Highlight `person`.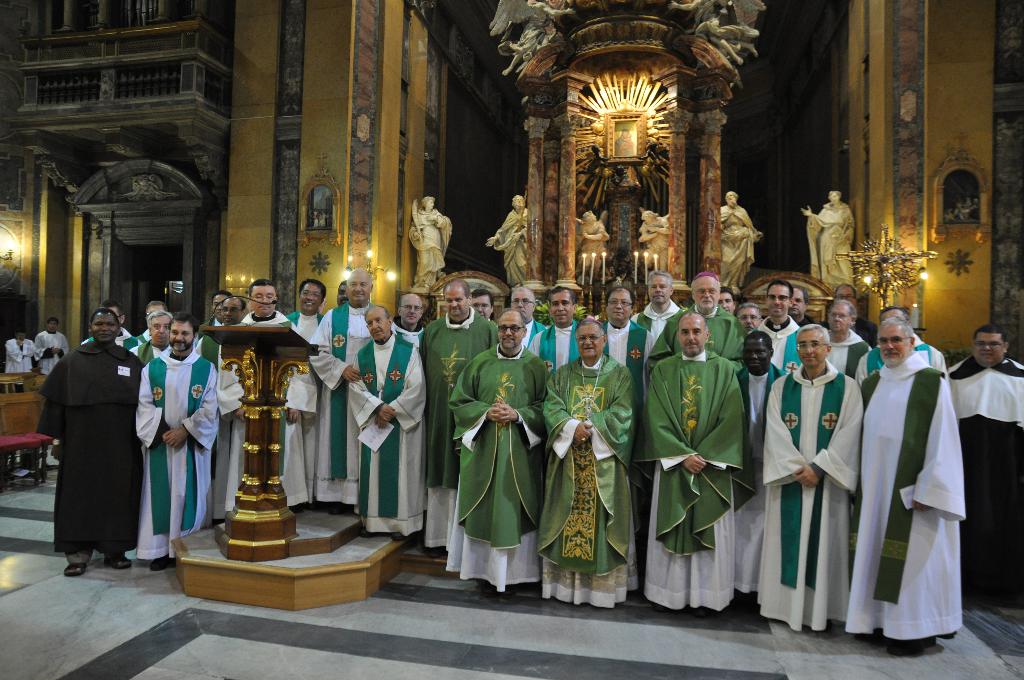
Highlighted region: <region>829, 302, 874, 379</region>.
